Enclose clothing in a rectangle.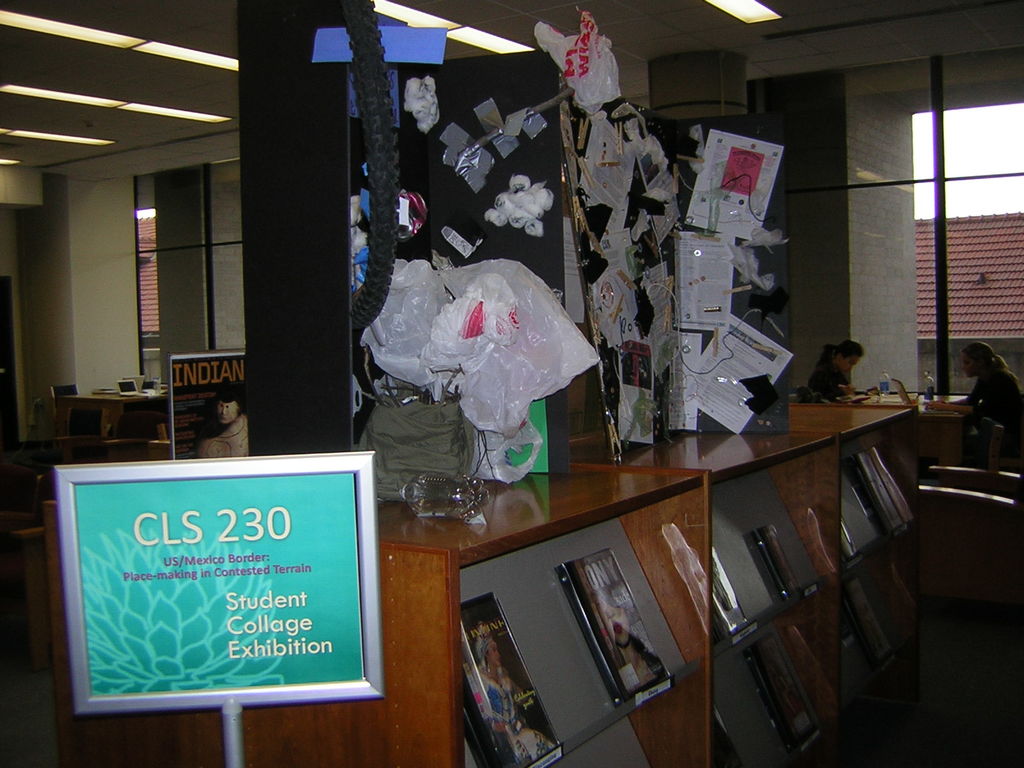
{"x1": 199, "y1": 419, "x2": 244, "y2": 458}.
